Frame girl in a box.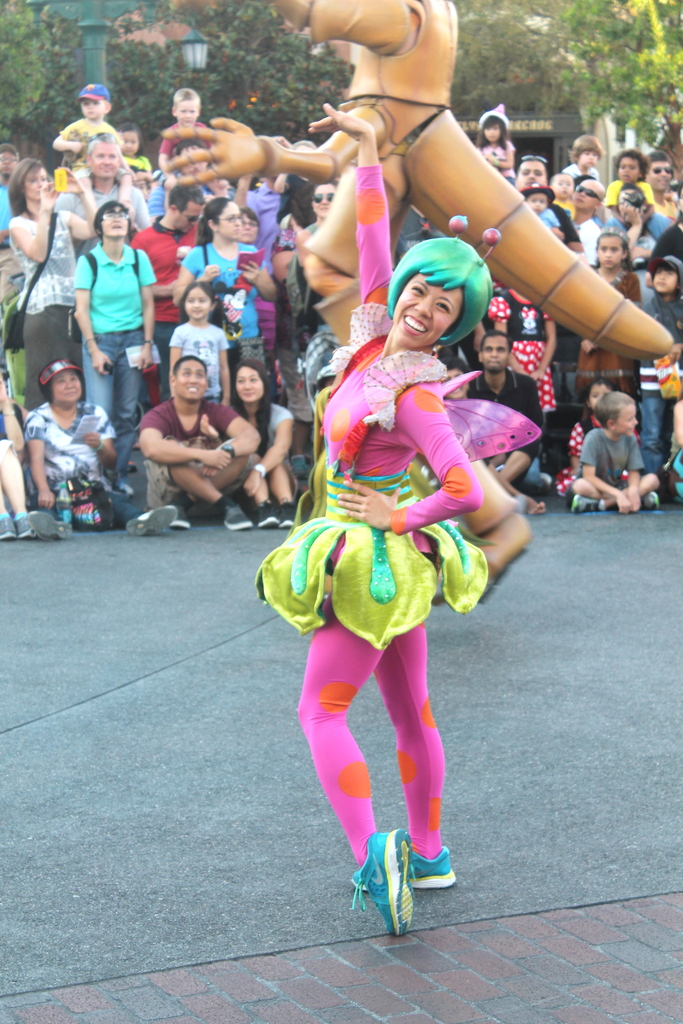
Rect(554, 376, 635, 488).
